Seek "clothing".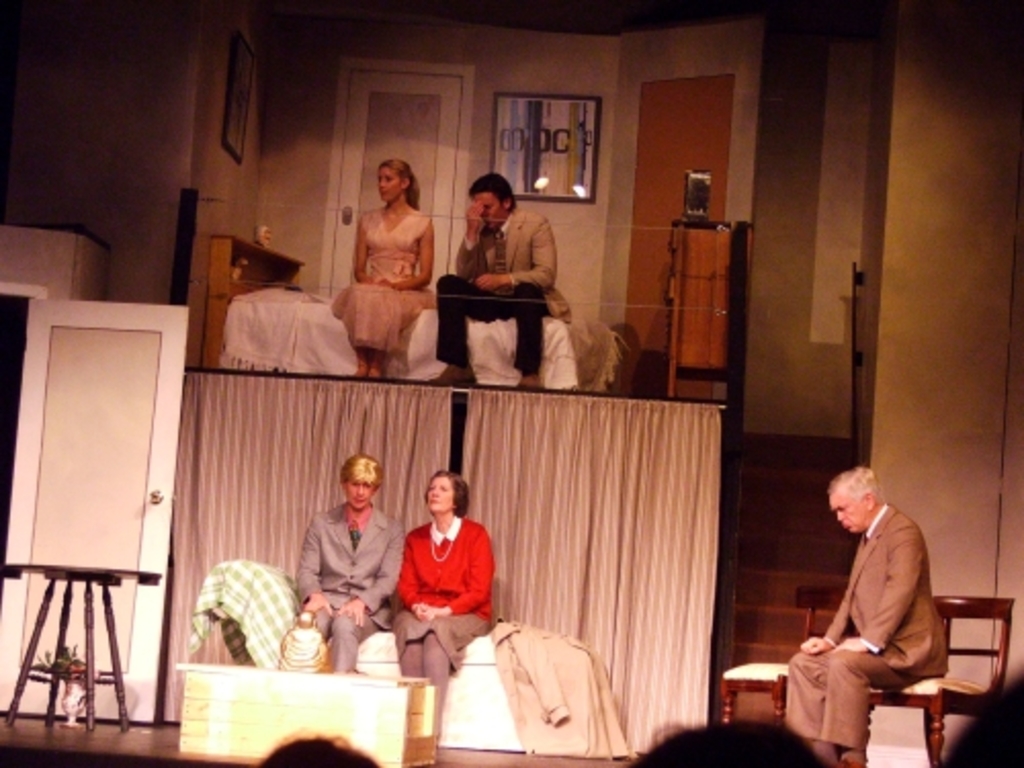
<region>319, 205, 436, 362</region>.
